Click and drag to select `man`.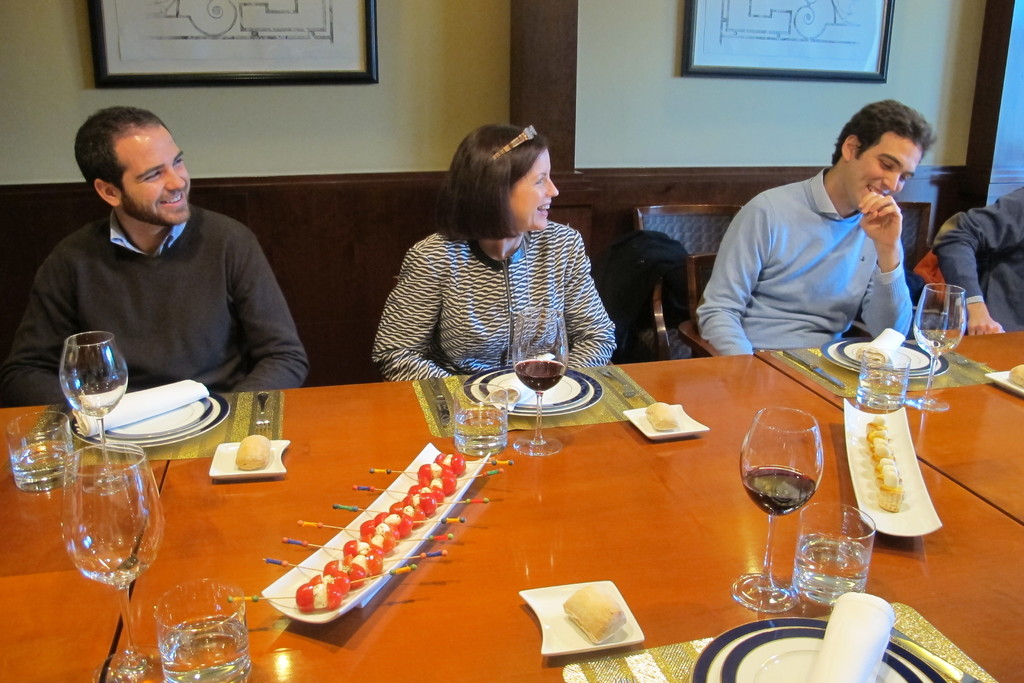
Selection: bbox=[931, 187, 1023, 334].
